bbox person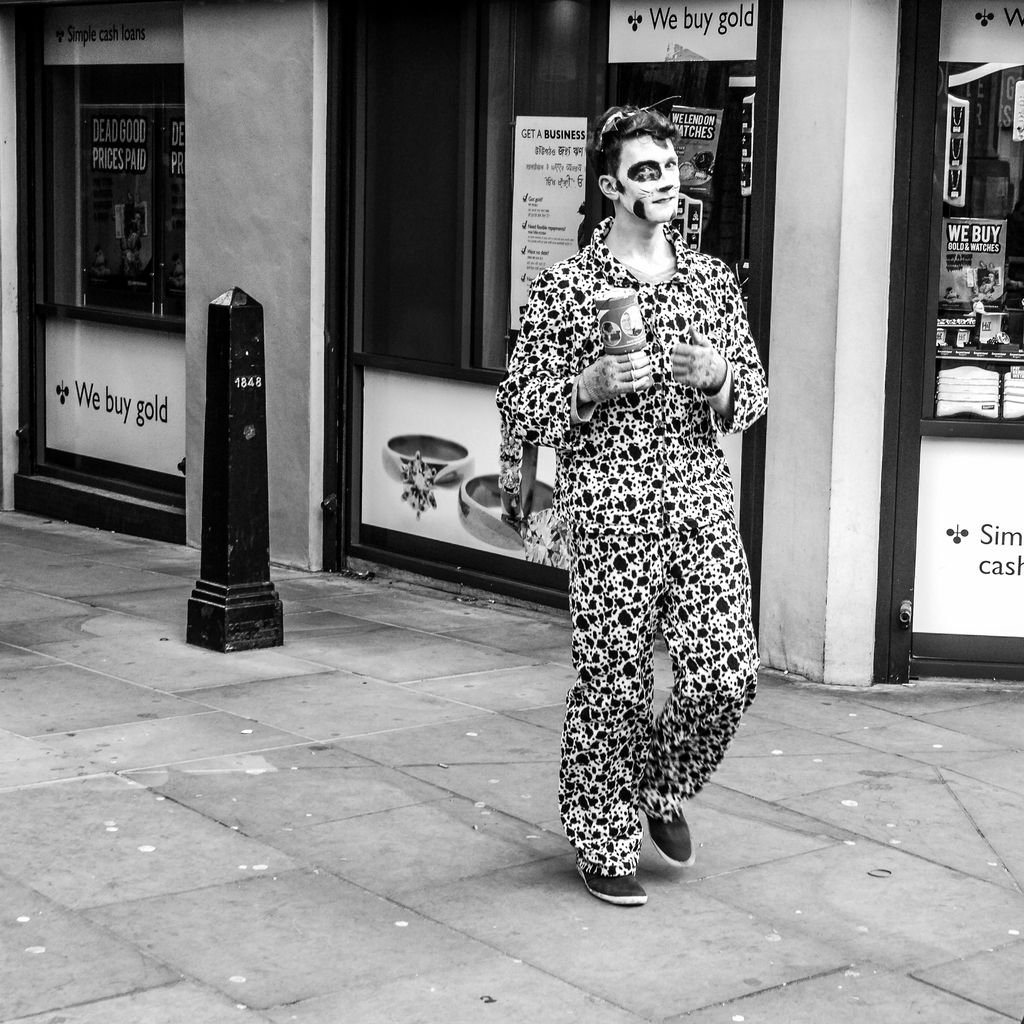
bbox=(491, 99, 777, 905)
